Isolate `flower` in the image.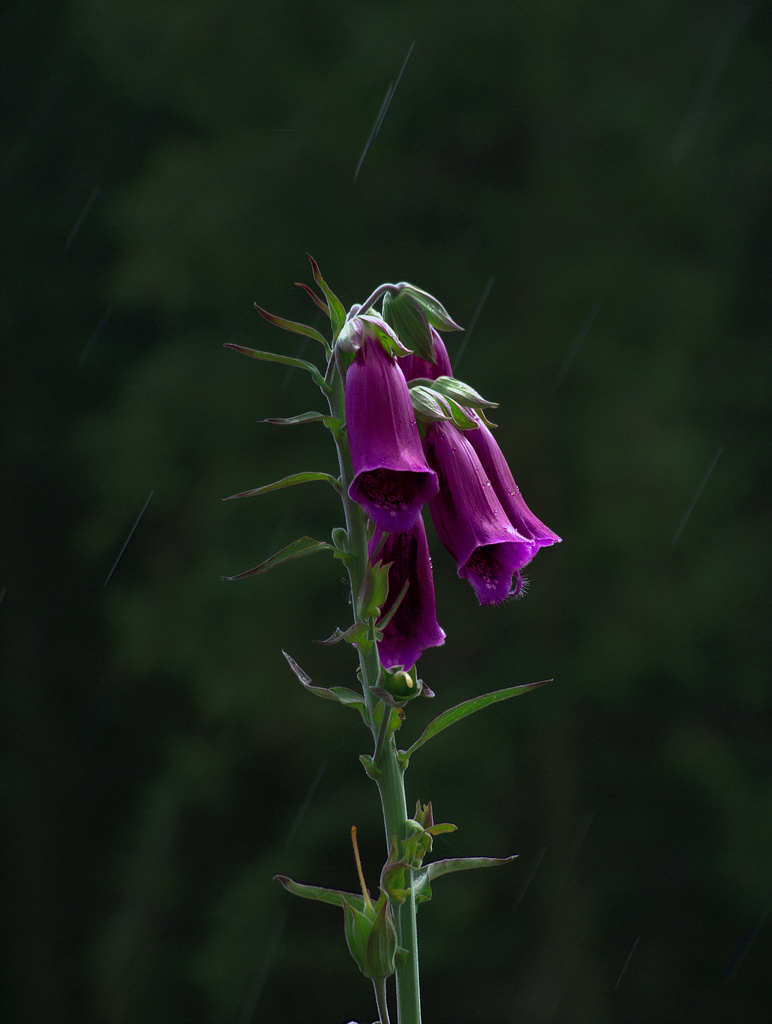
Isolated region: (x1=345, y1=328, x2=445, y2=525).
